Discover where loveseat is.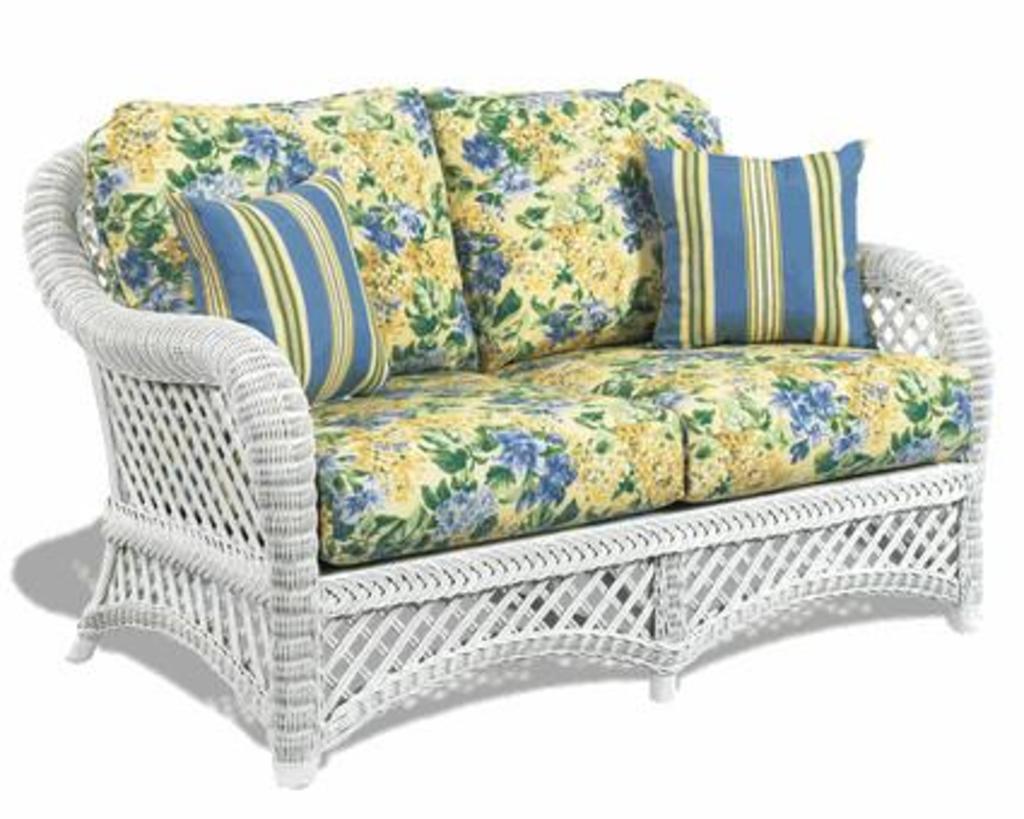
Discovered at 22/79/993/785.
